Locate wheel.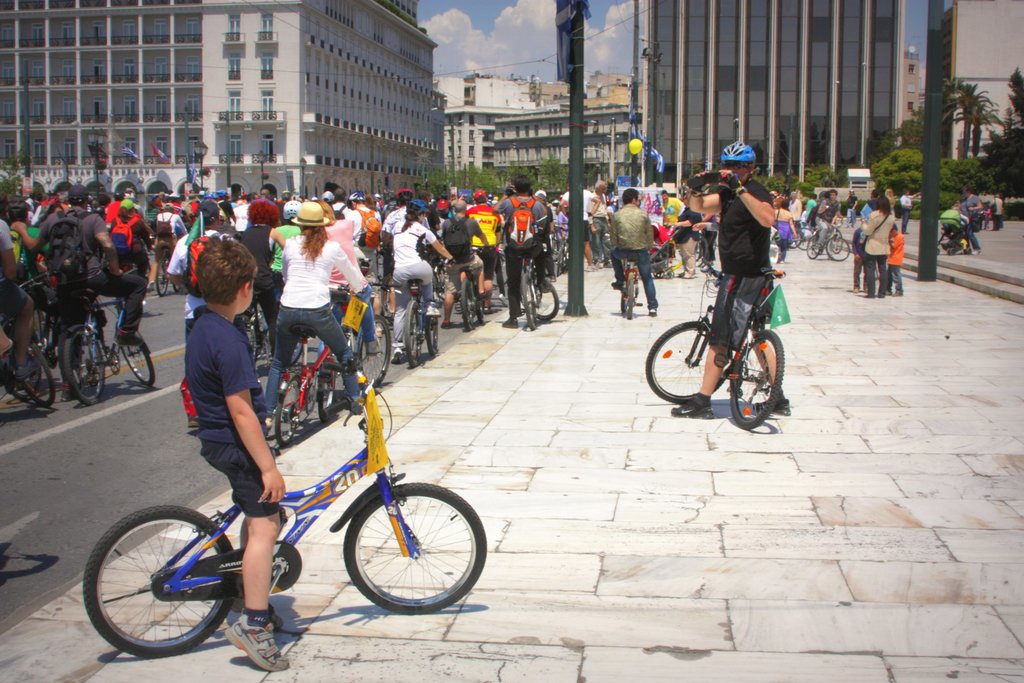
Bounding box: {"left": 620, "top": 278, "right": 640, "bottom": 315}.
